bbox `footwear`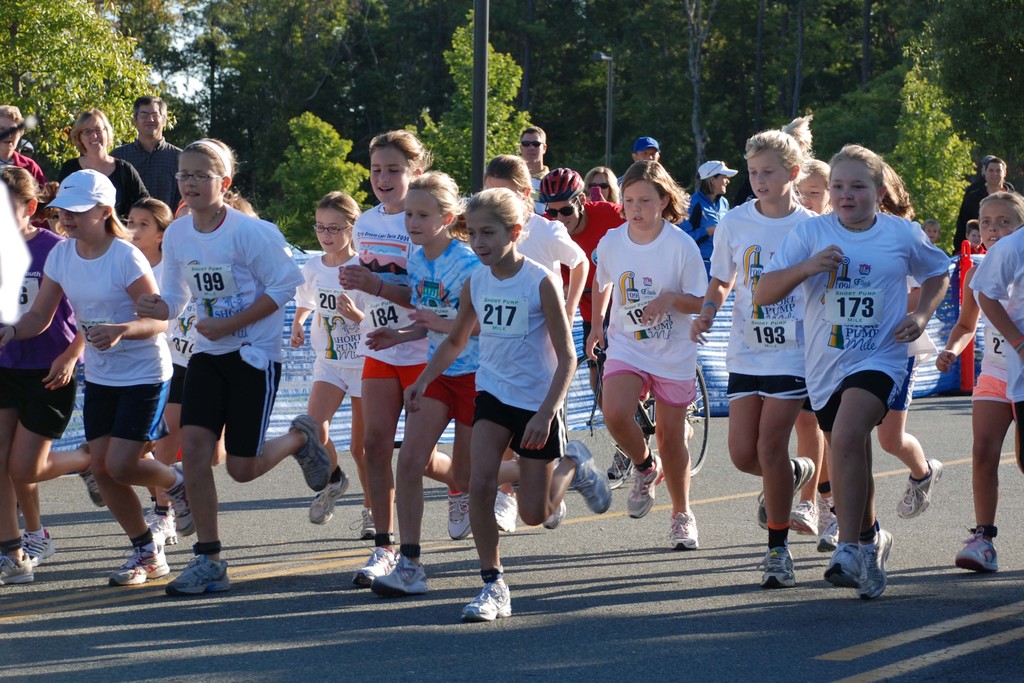
BBox(167, 465, 201, 534)
